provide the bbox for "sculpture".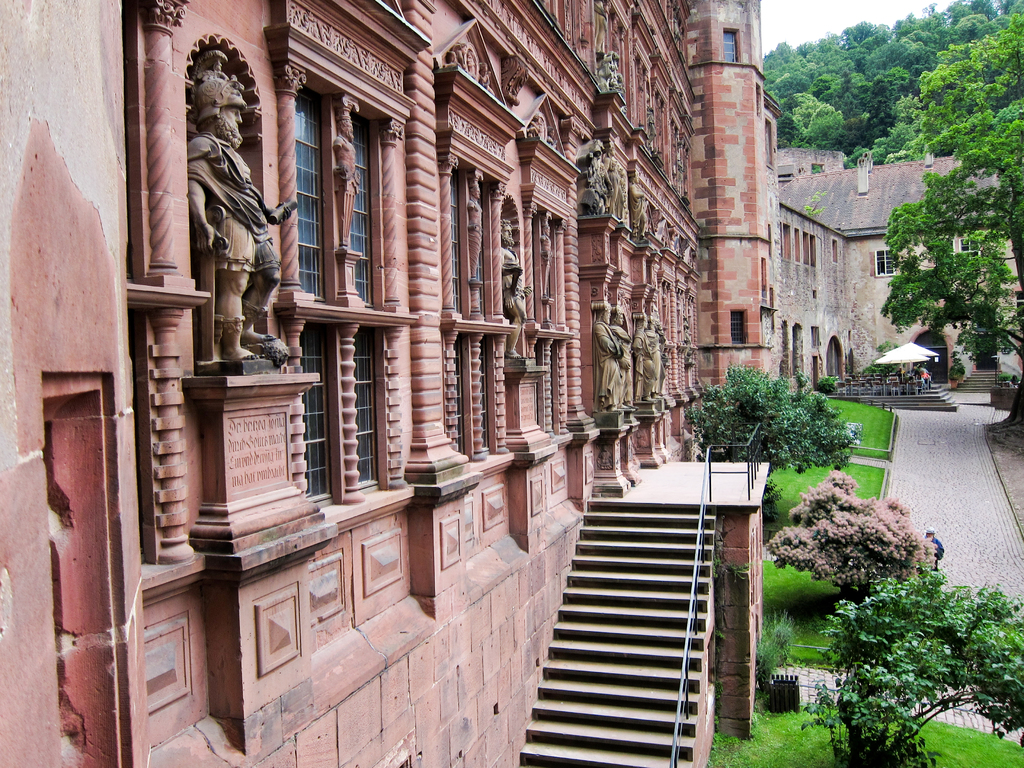
box(676, 312, 698, 368).
